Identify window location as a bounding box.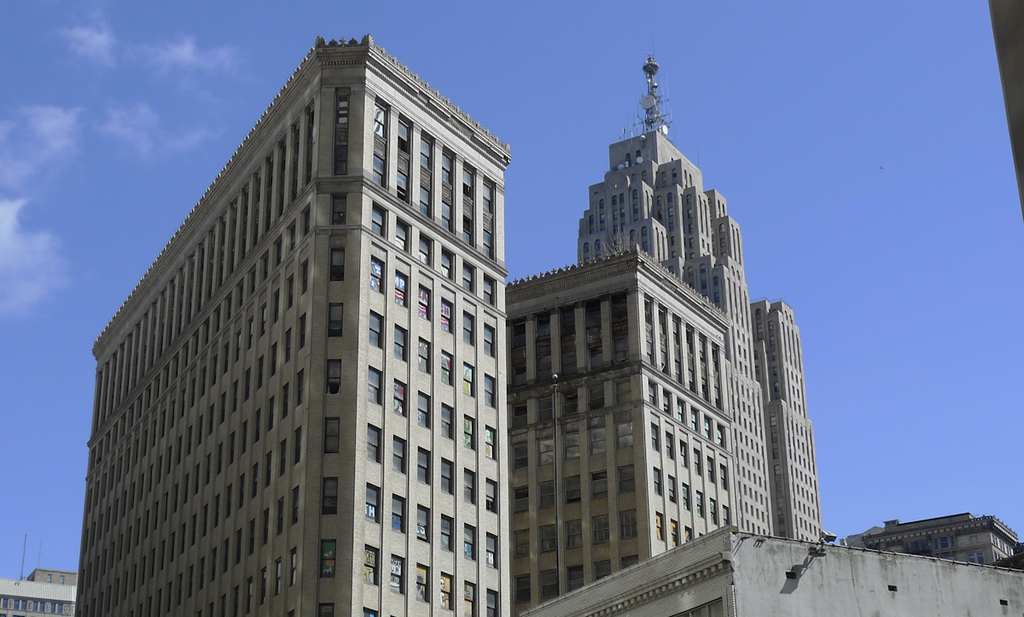
detection(388, 493, 403, 531).
